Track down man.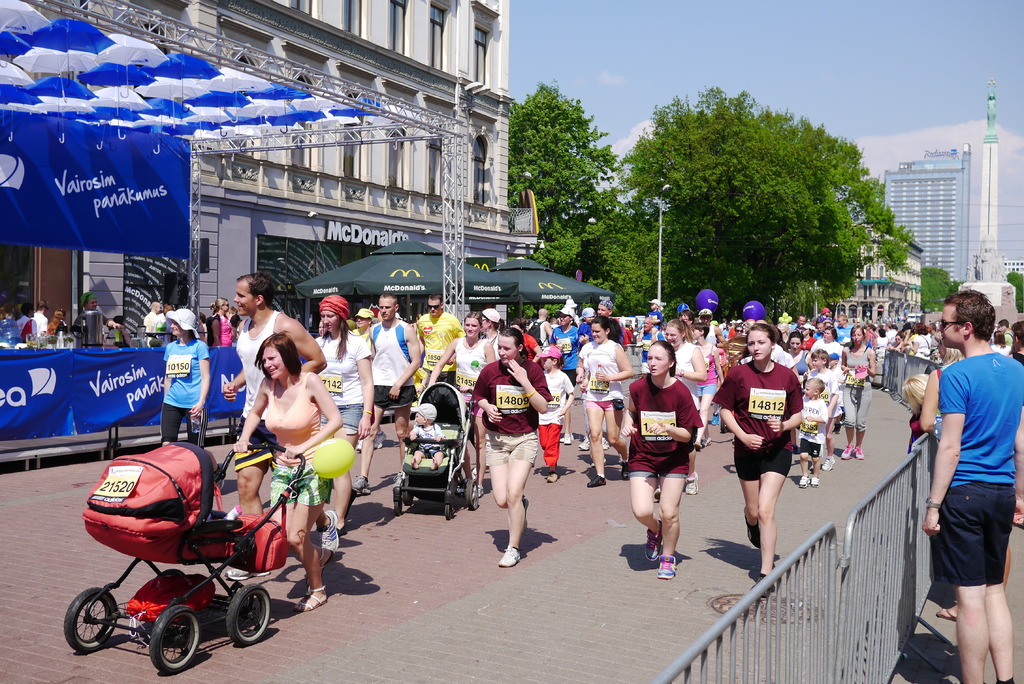
Tracked to [792, 314, 806, 327].
